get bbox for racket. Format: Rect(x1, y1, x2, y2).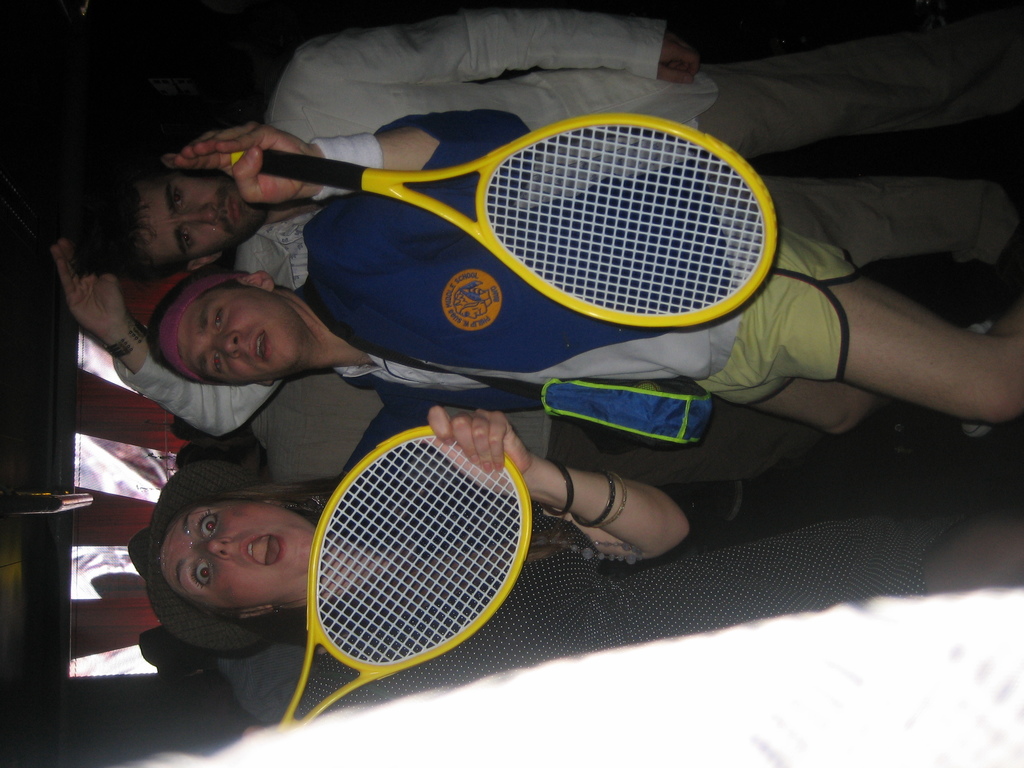
Rect(273, 424, 535, 728).
